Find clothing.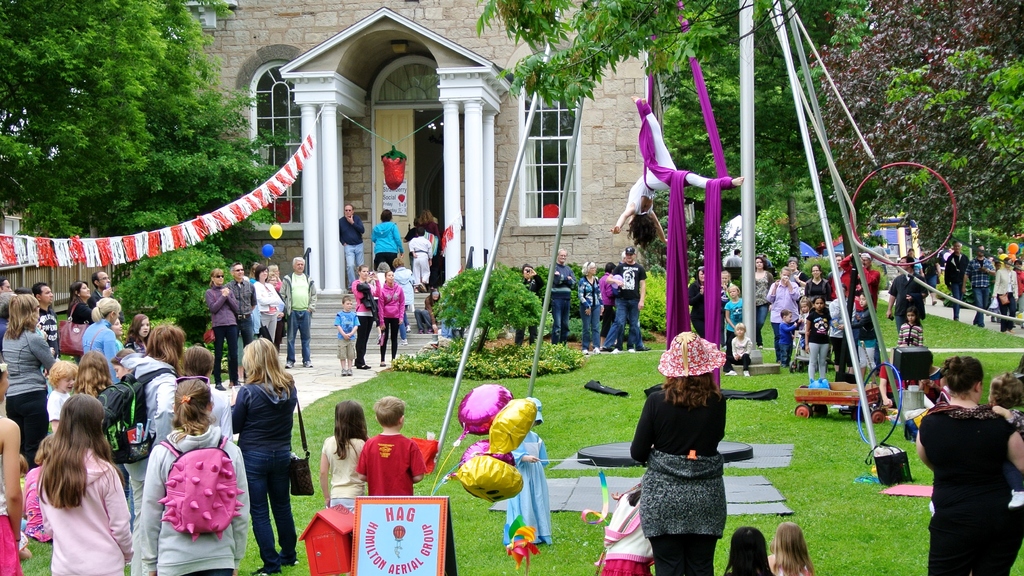
locate(651, 333, 726, 392).
